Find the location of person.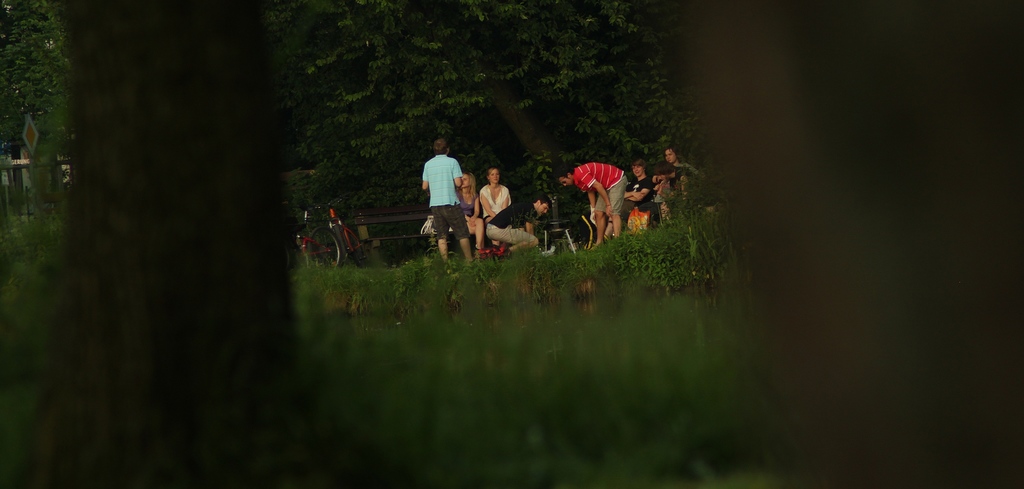
Location: 417:133:476:255.
